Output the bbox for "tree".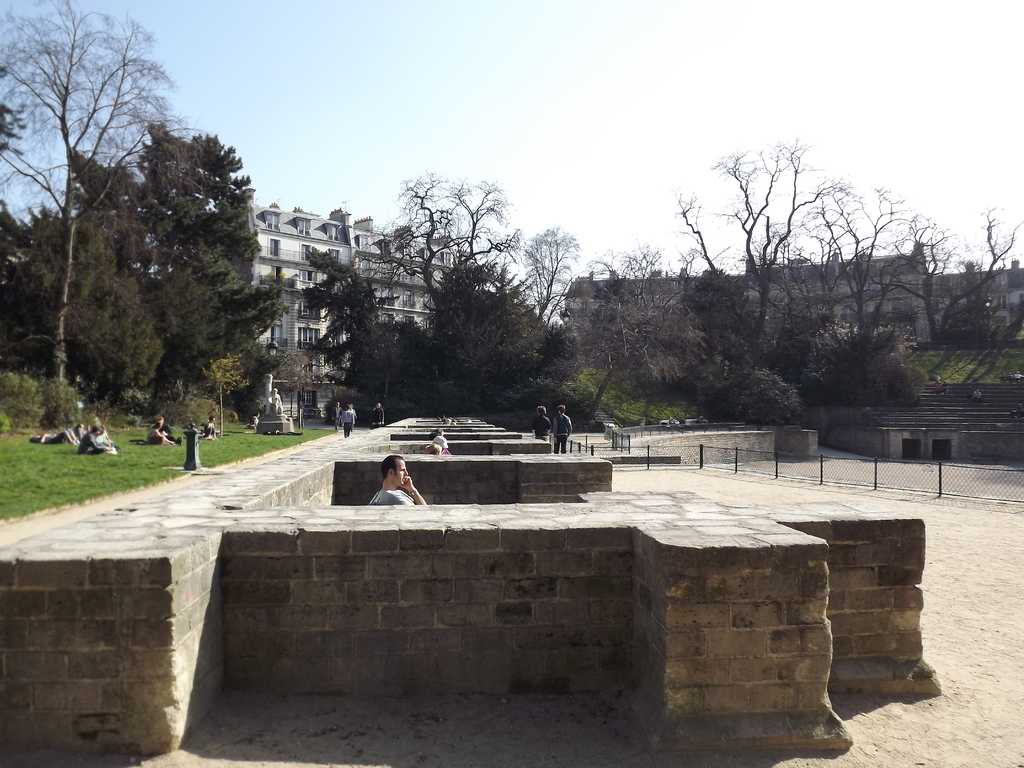
box(290, 233, 425, 419).
